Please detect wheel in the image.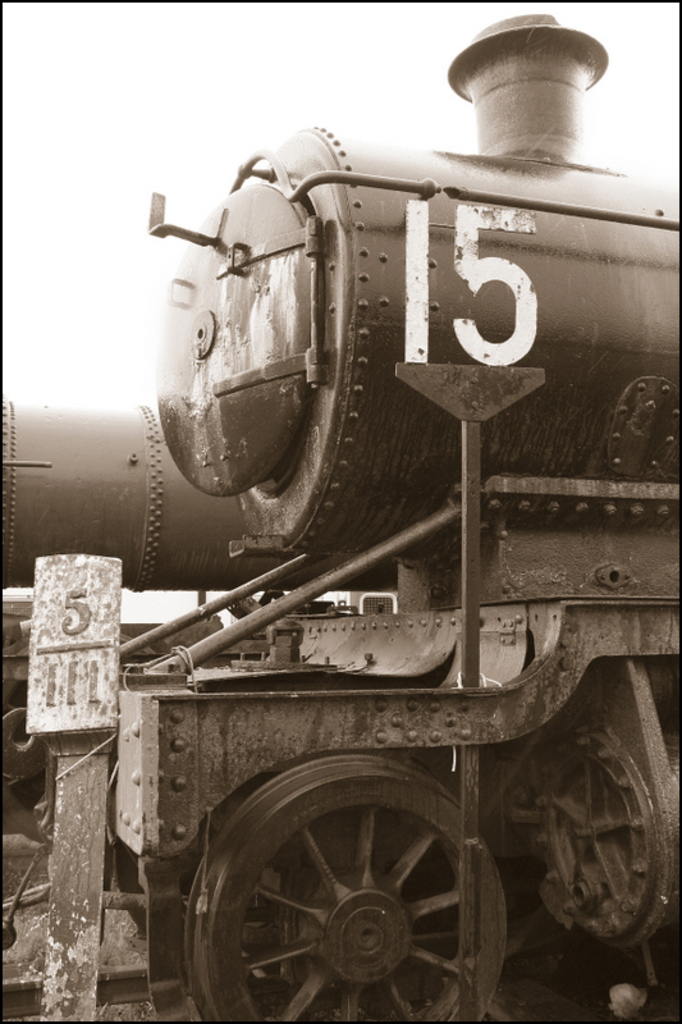
177,772,519,1000.
